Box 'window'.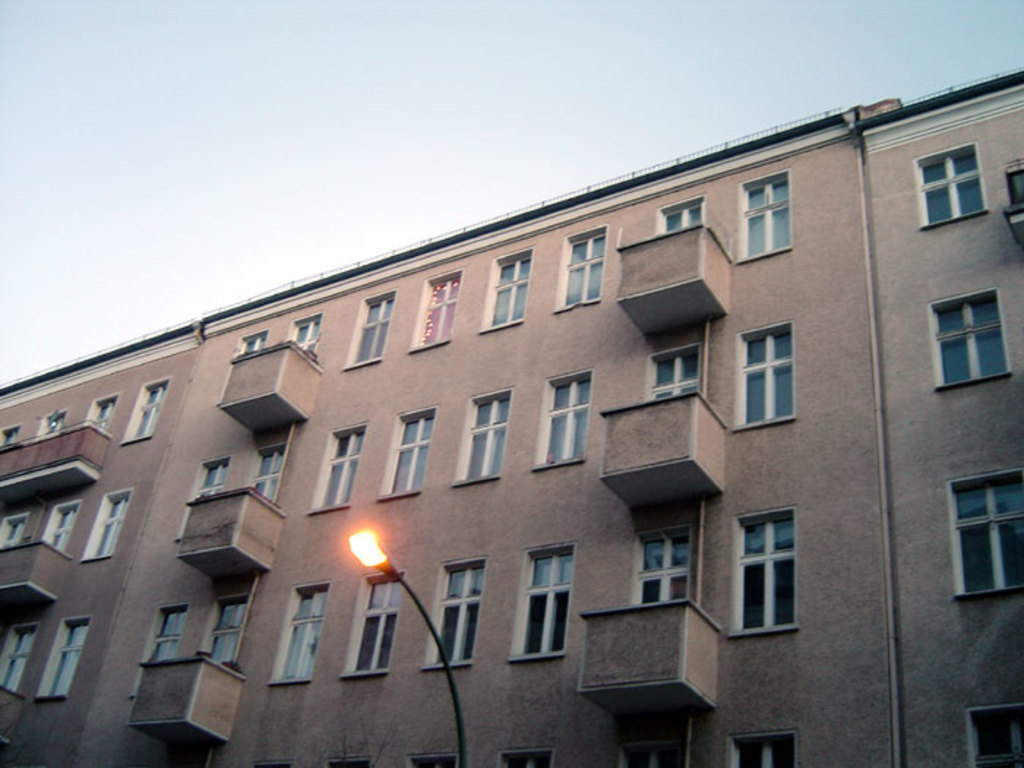
bbox(351, 572, 402, 674).
